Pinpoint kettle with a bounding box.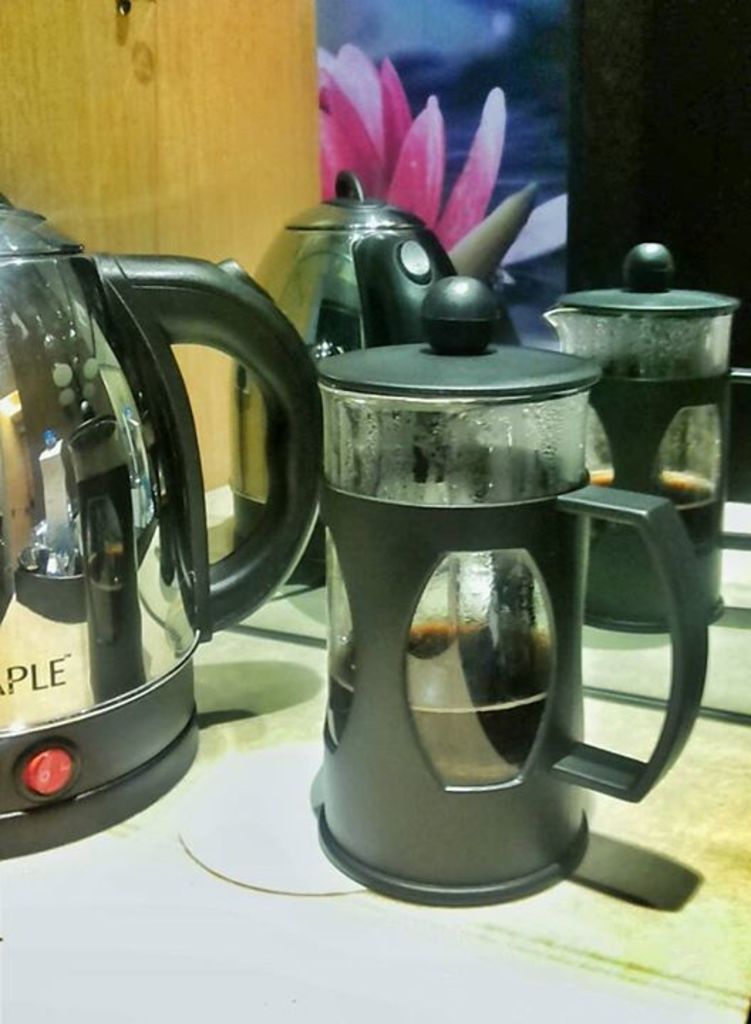
select_region(226, 169, 472, 585).
